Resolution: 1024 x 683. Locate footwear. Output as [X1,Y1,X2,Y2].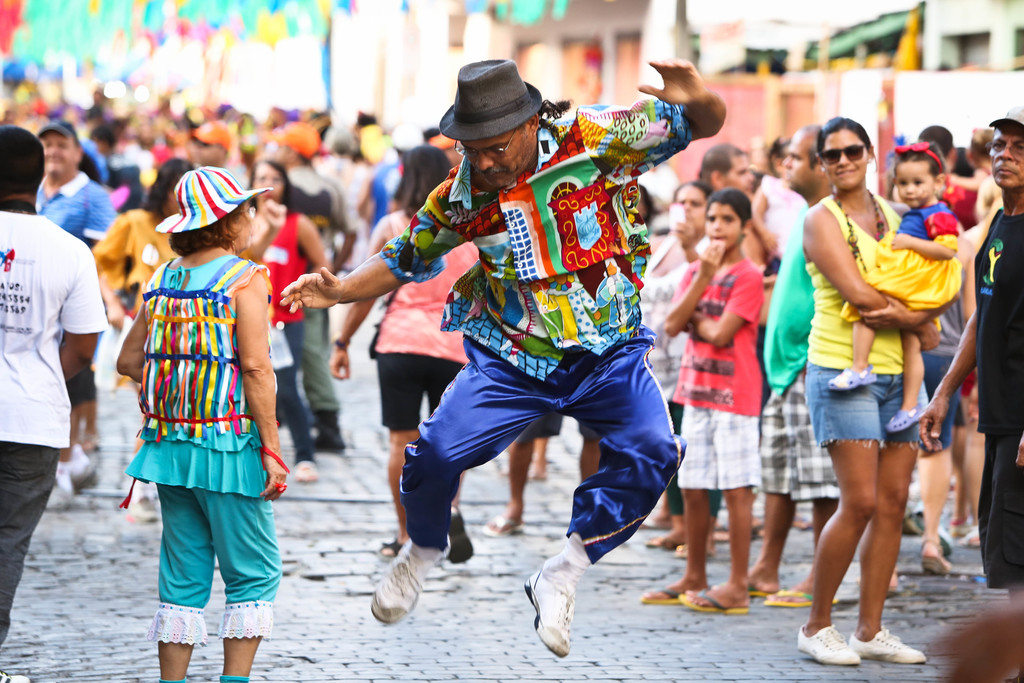
[919,534,956,575].
